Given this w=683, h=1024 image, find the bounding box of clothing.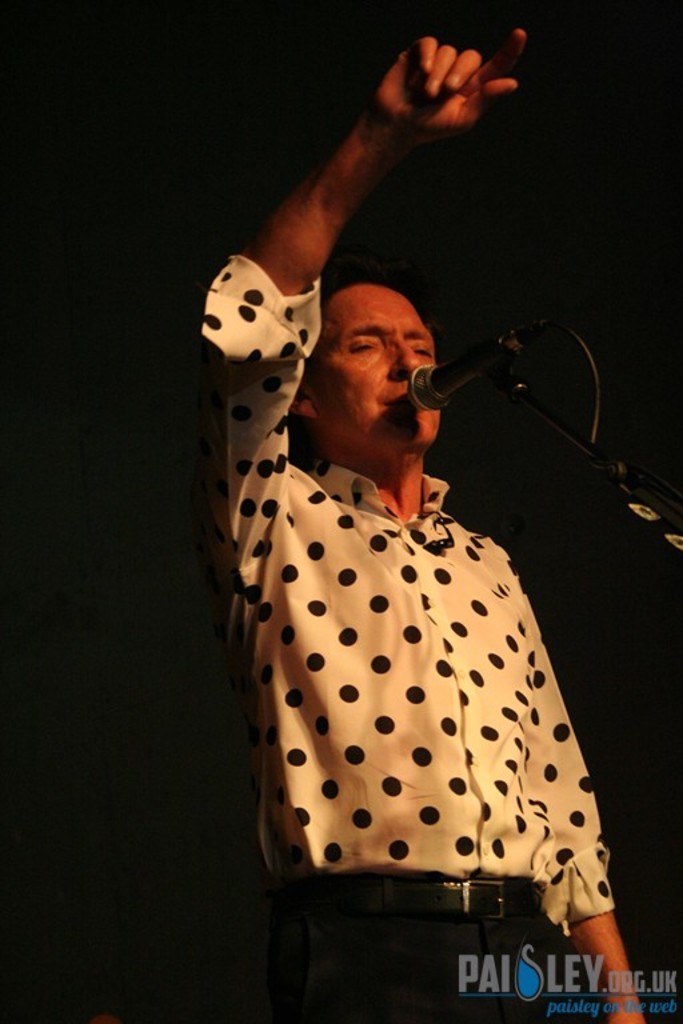
rect(271, 881, 554, 1023).
